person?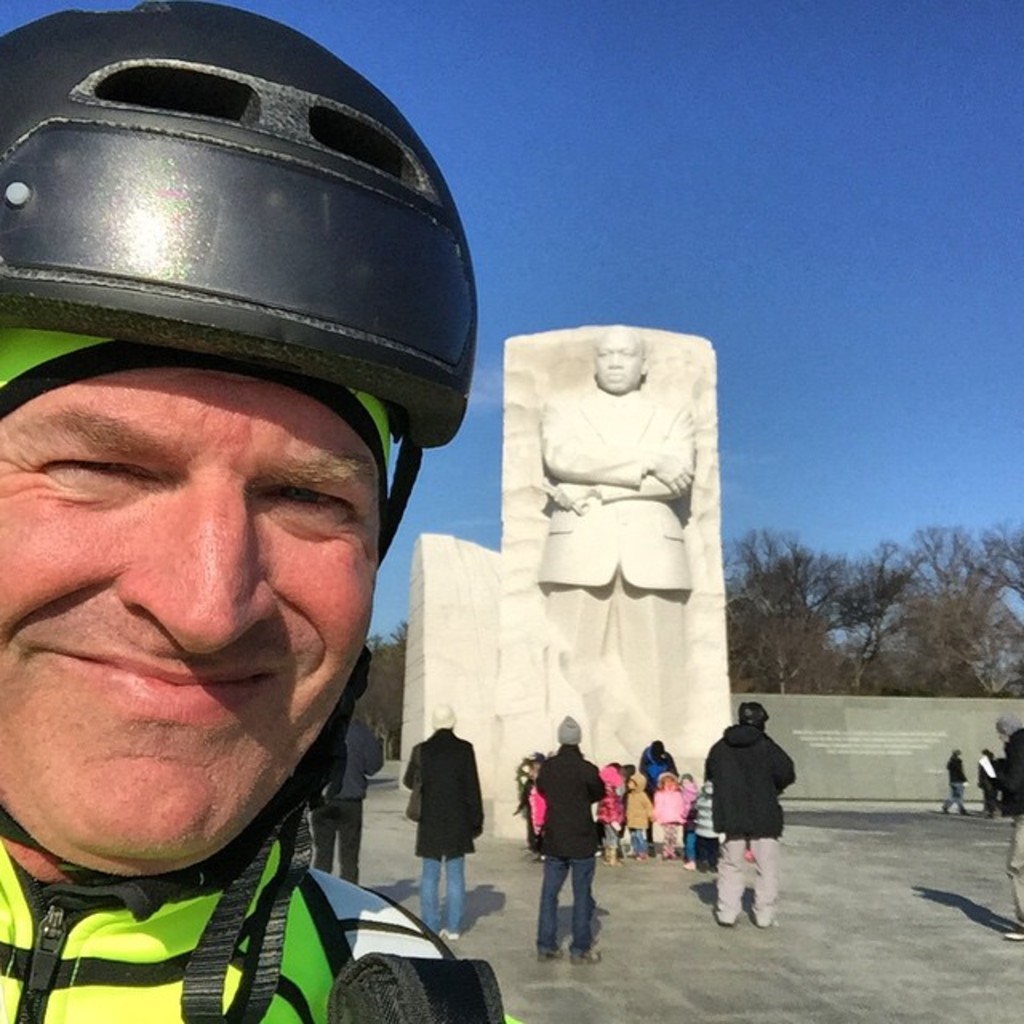
539/334/701/739
